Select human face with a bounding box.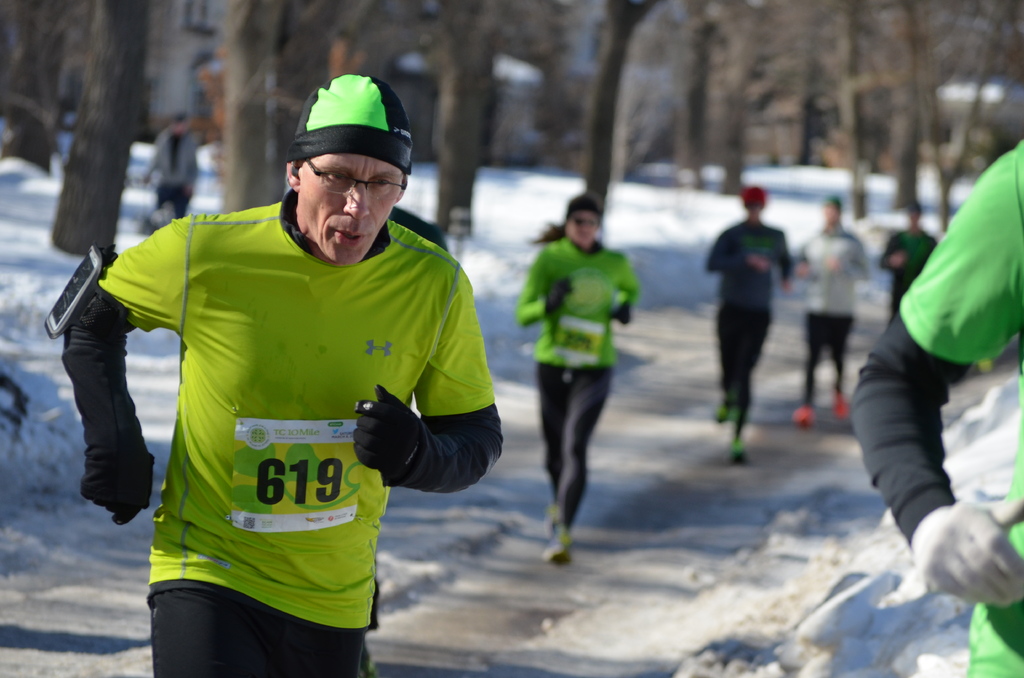
{"left": 563, "top": 210, "right": 597, "bottom": 243}.
